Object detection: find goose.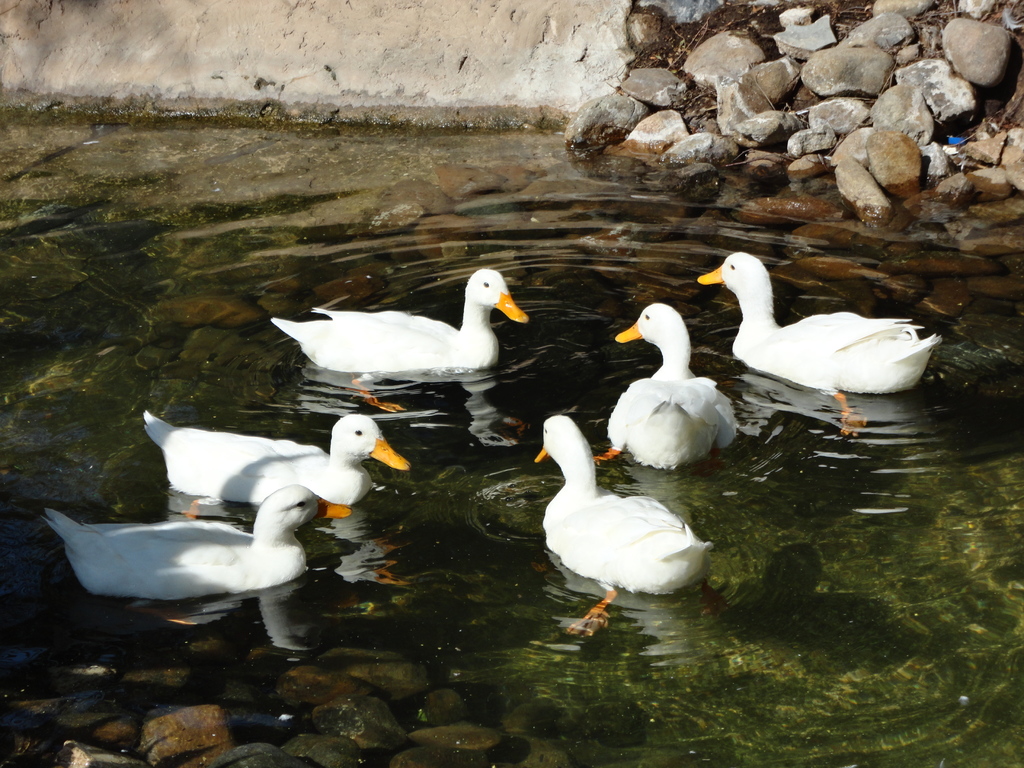
detection(696, 249, 941, 440).
